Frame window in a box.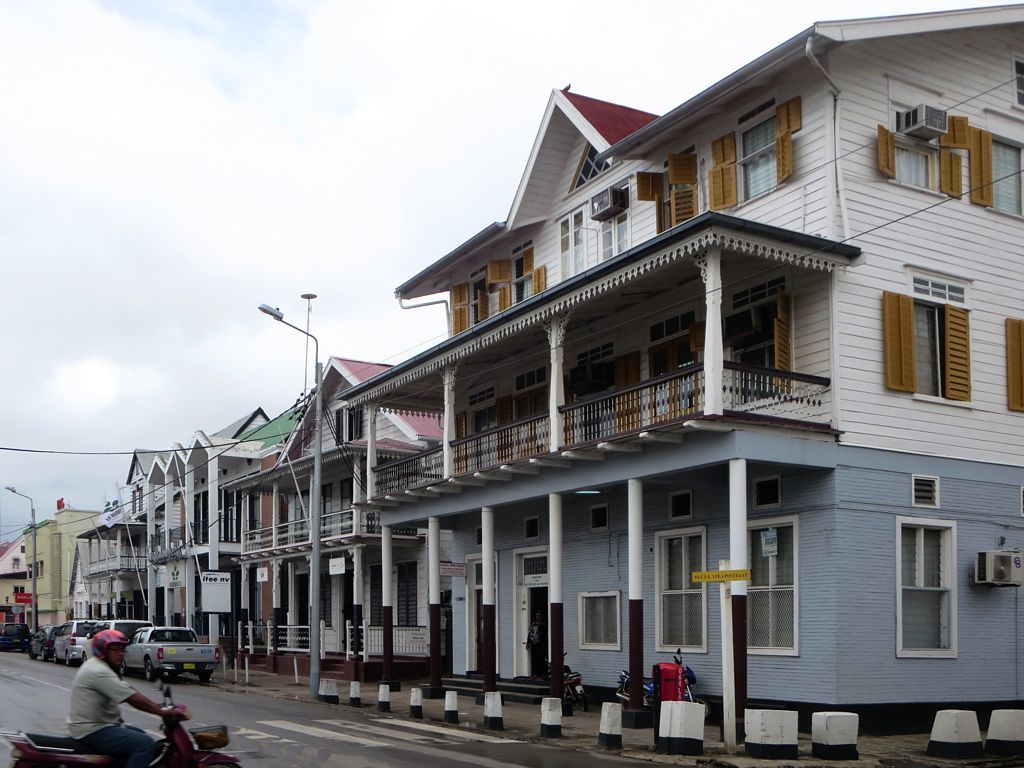
[left=645, top=326, right=696, bottom=423].
